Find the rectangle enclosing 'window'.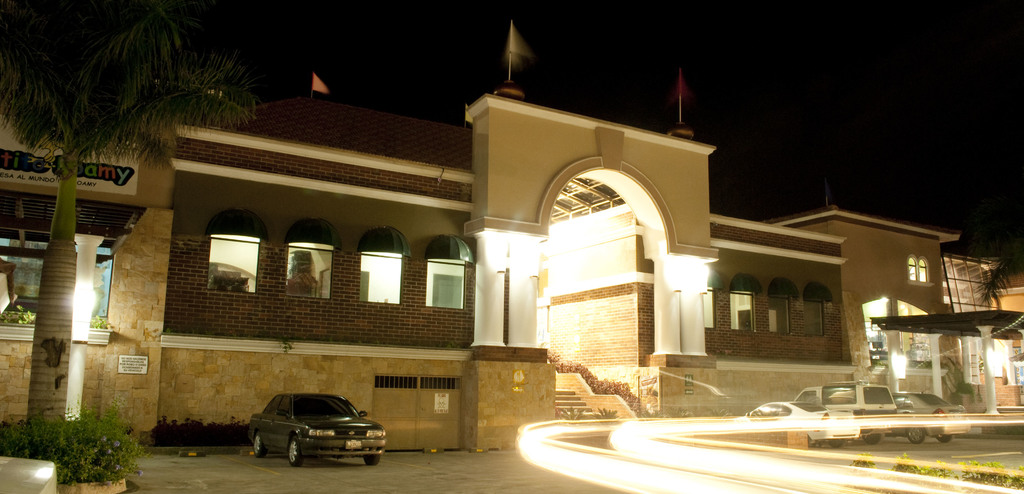
box=[732, 290, 758, 331].
